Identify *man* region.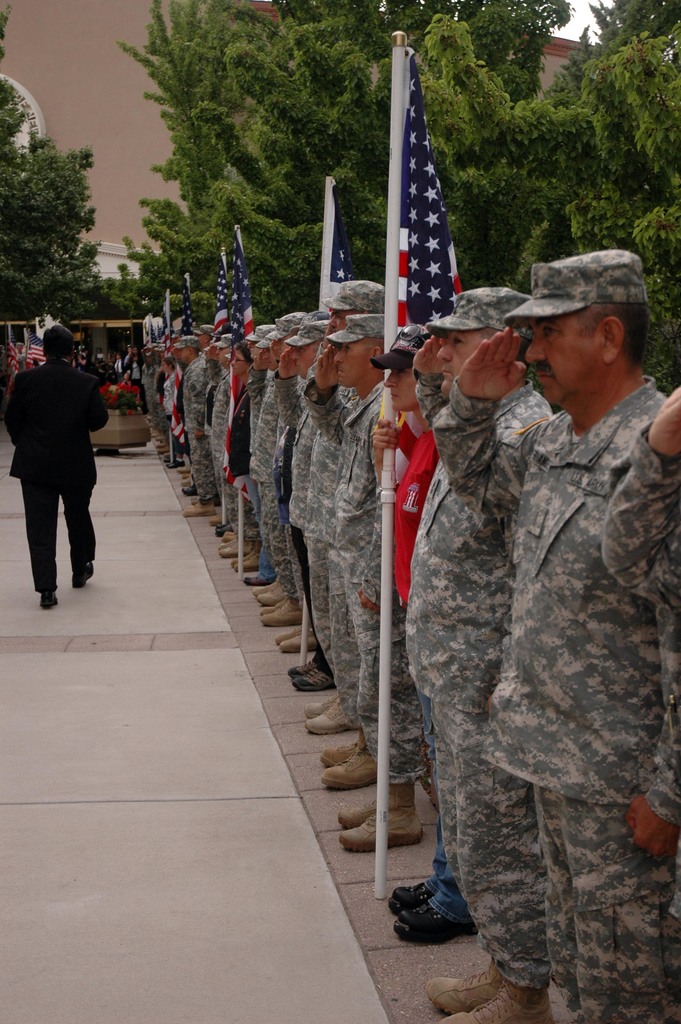
Region: select_region(430, 244, 662, 1023).
